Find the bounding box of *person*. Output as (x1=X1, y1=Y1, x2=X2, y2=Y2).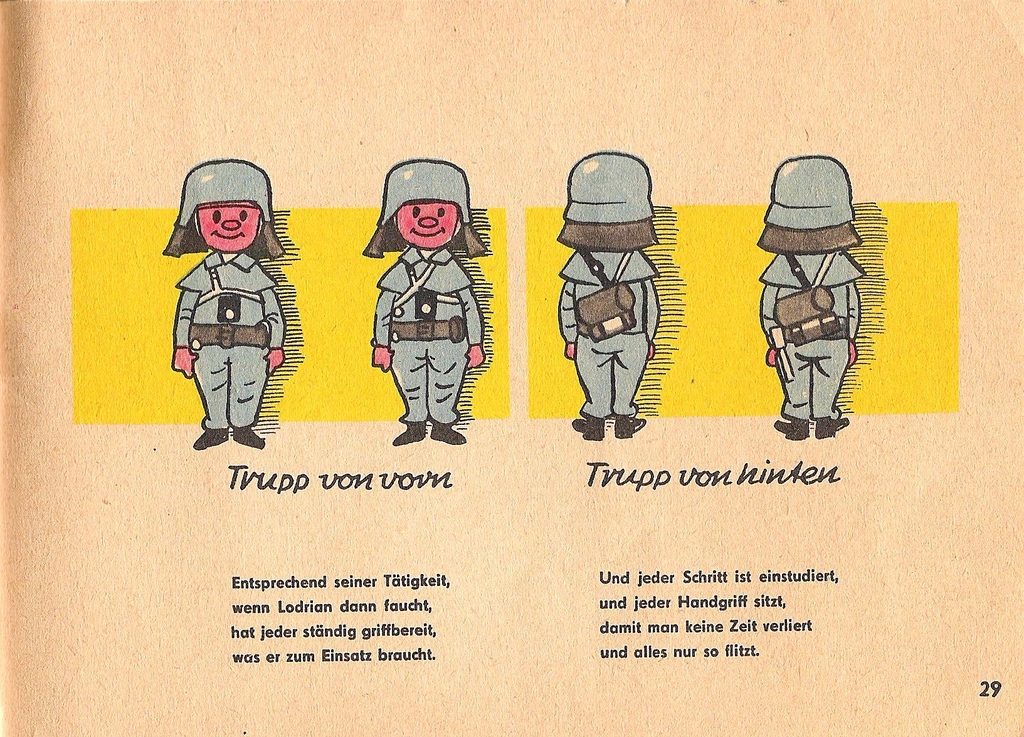
(x1=553, y1=148, x2=660, y2=440).
